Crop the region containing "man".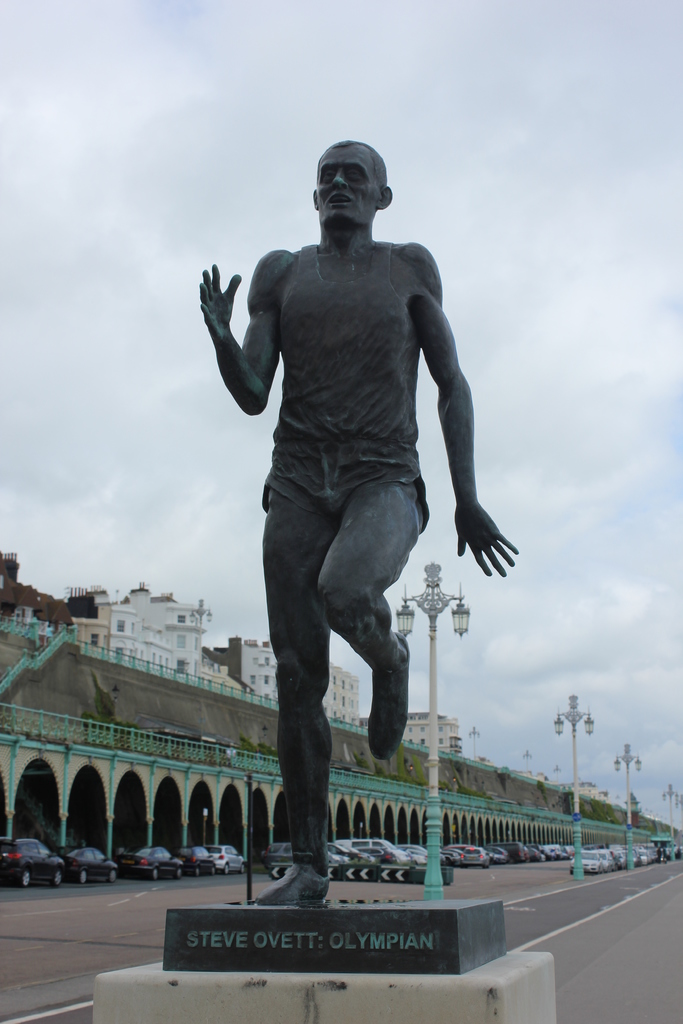
Crop region: box(198, 129, 500, 828).
